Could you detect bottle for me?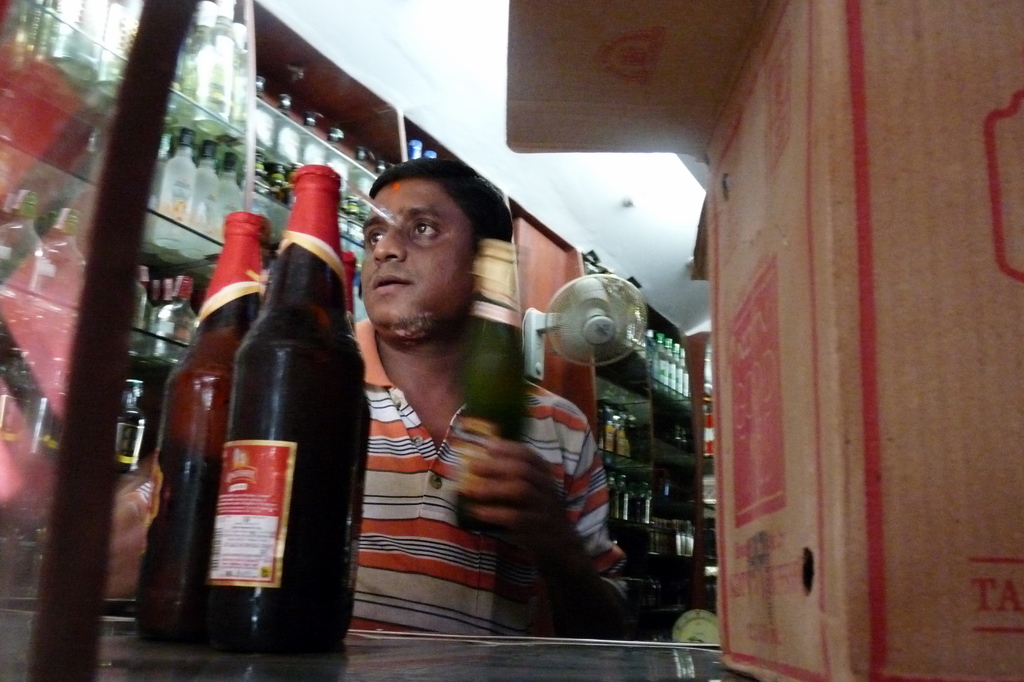
Detection result: region(628, 320, 652, 374).
